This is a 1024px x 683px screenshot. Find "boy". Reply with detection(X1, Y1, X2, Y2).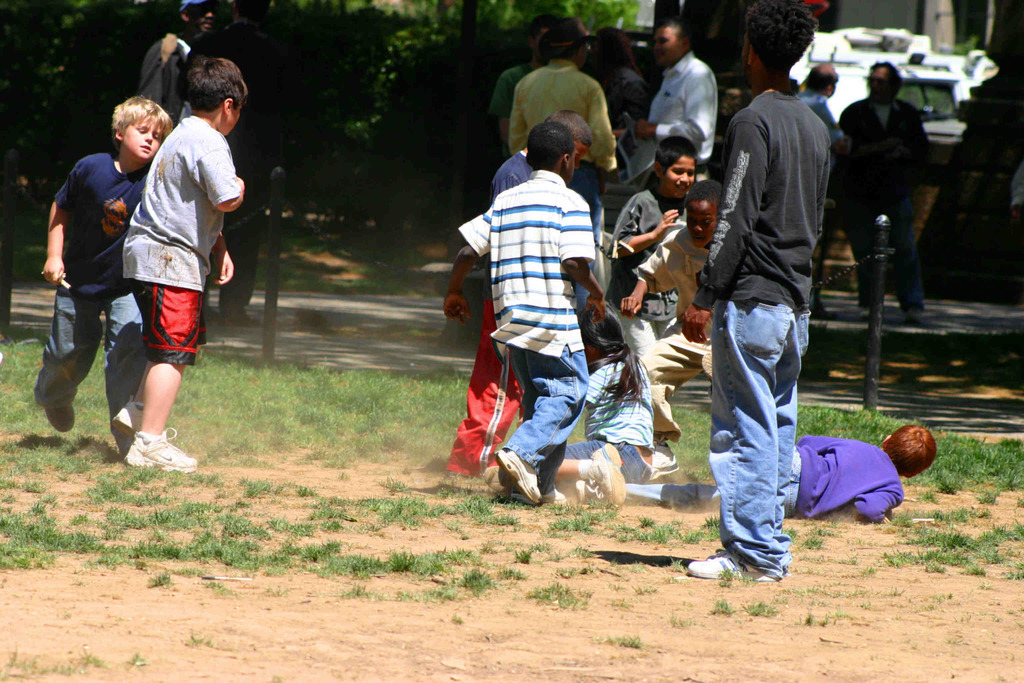
detection(444, 111, 594, 477).
